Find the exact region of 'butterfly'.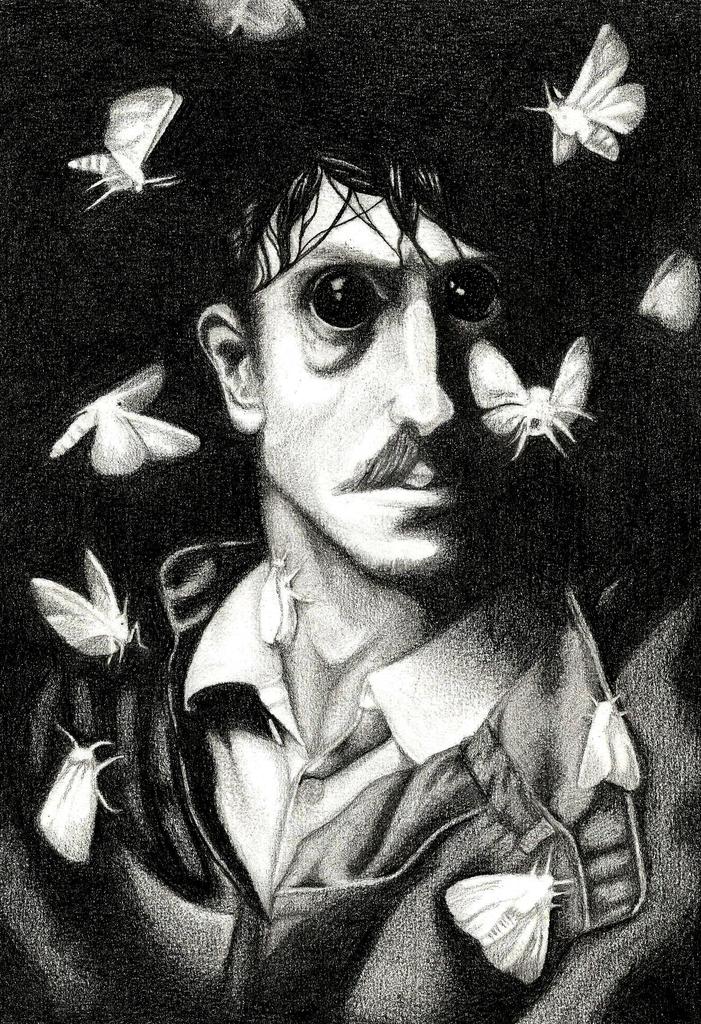
Exact region: detection(576, 694, 636, 792).
